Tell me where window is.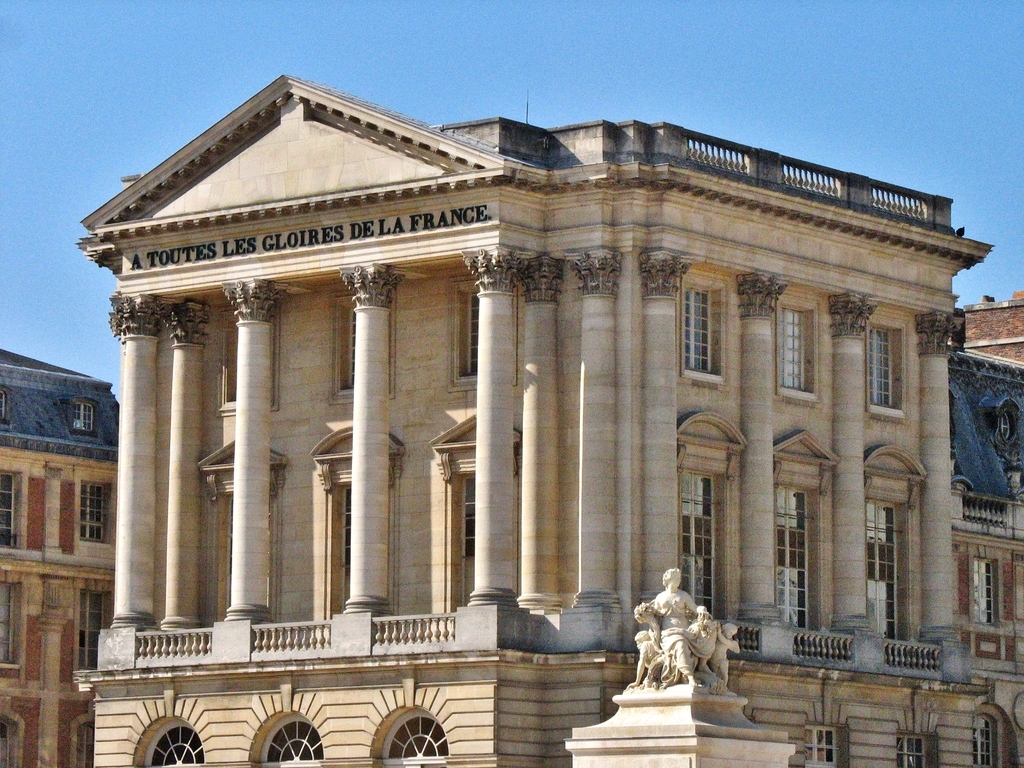
window is at [x1=678, y1=284, x2=723, y2=368].
